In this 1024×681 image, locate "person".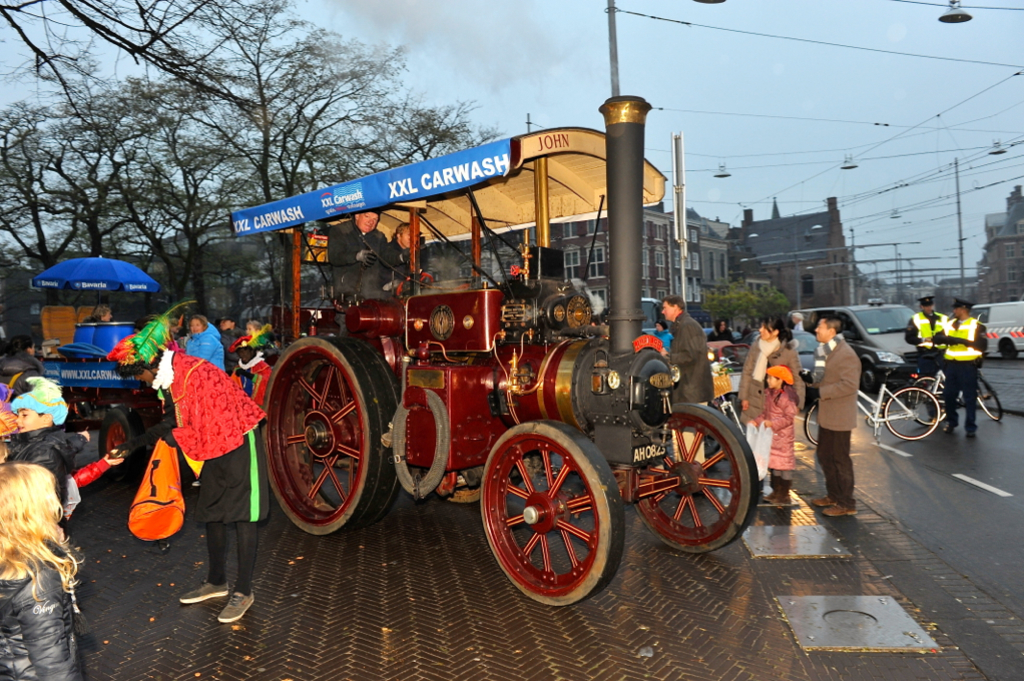
Bounding box: <region>174, 311, 241, 379</region>.
